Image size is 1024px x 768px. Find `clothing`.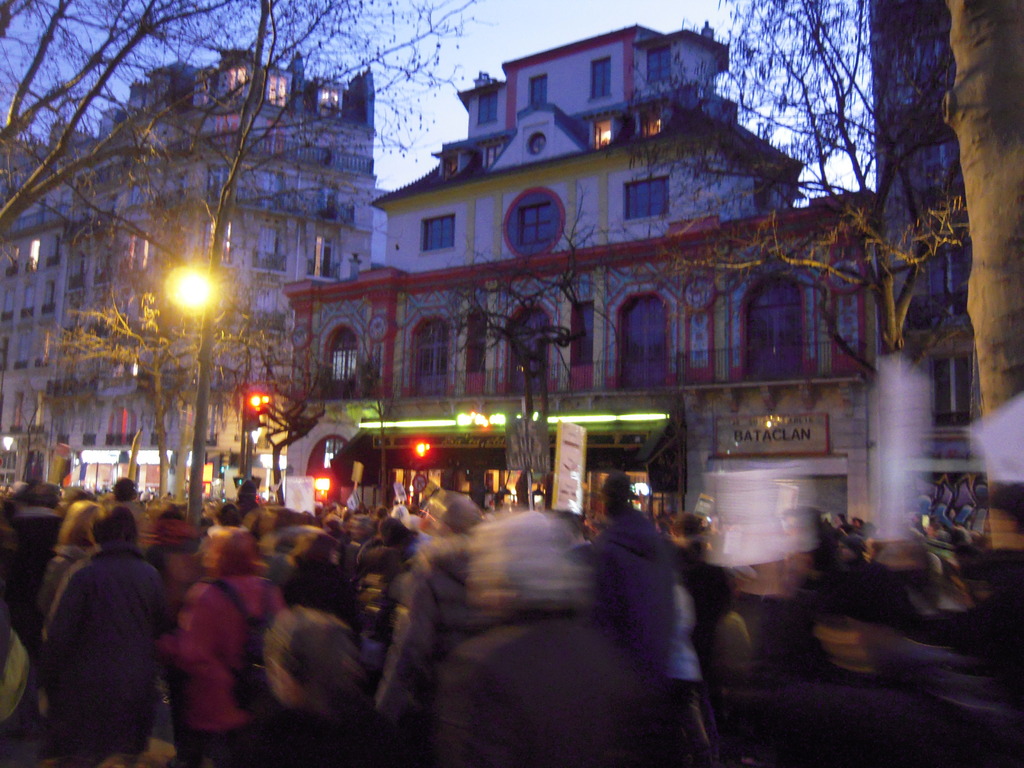
box(36, 540, 164, 765).
